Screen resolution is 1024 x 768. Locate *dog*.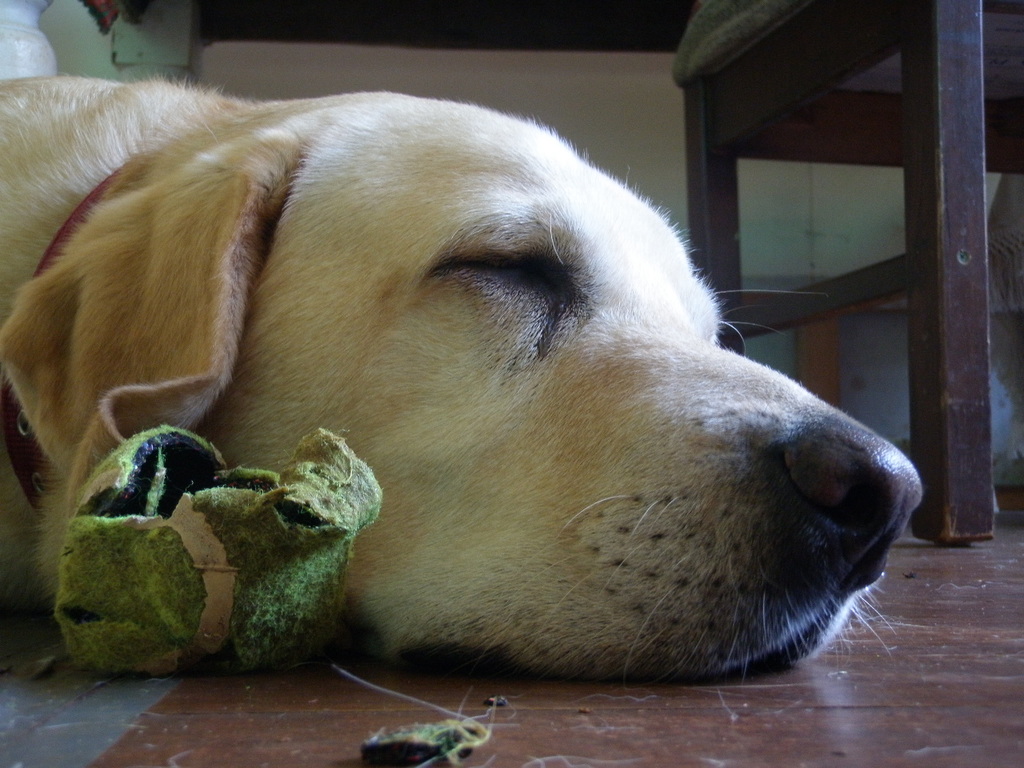
0, 71, 922, 677.
